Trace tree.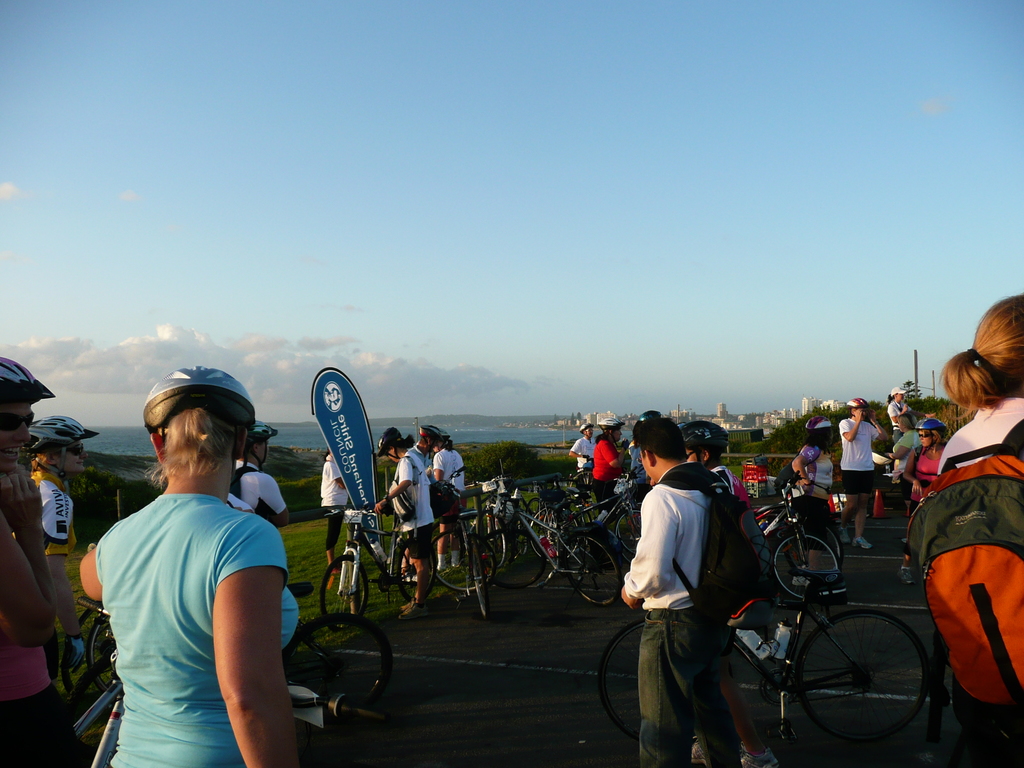
Traced to <box>738,401,840,454</box>.
